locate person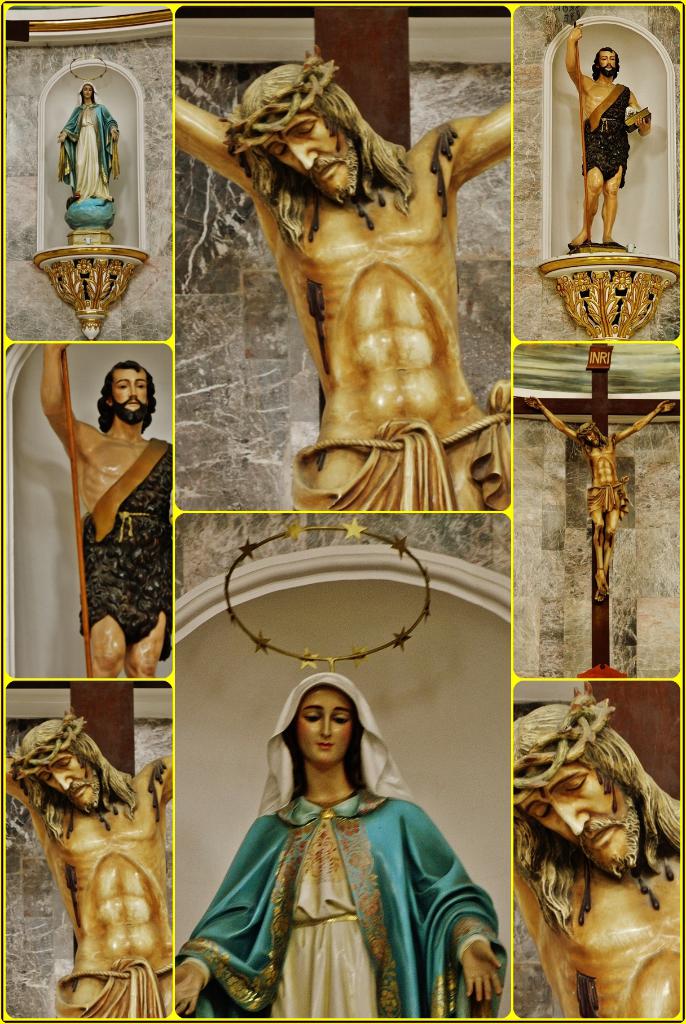
519:395:671:596
